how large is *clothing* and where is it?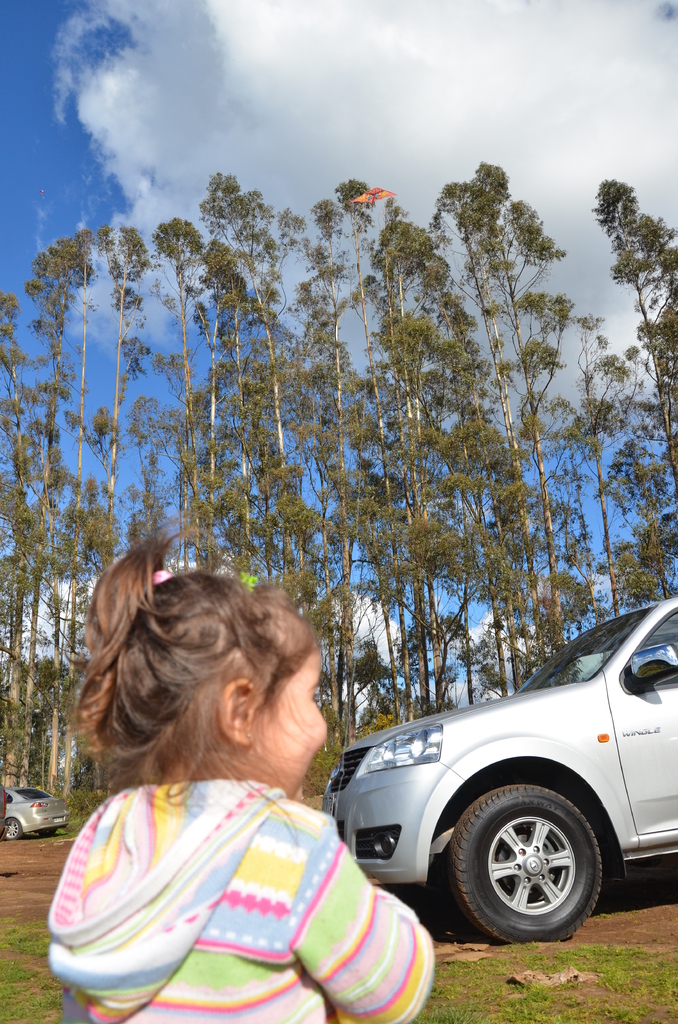
Bounding box: Rect(46, 717, 425, 1021).
